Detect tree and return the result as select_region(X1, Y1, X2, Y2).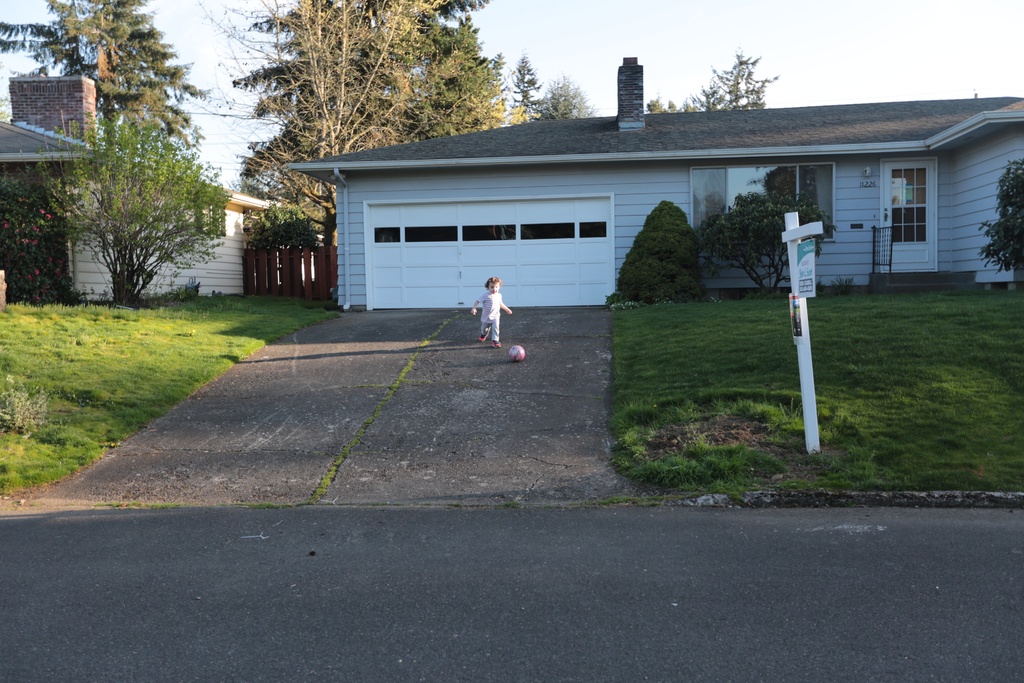
select_region(693, 47, 777, 117).
